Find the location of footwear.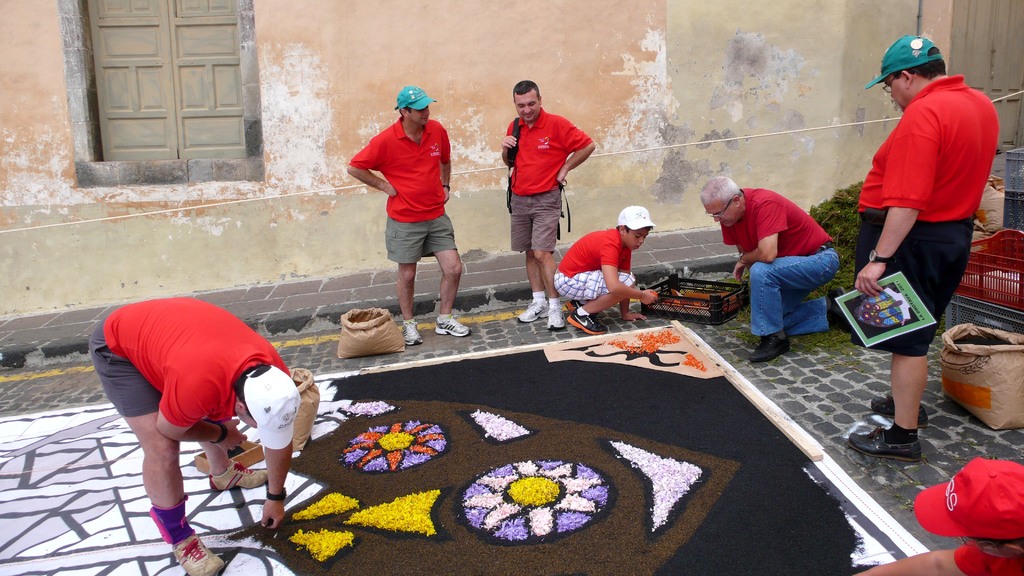
Location: detection(399, 317, 424, 346).
